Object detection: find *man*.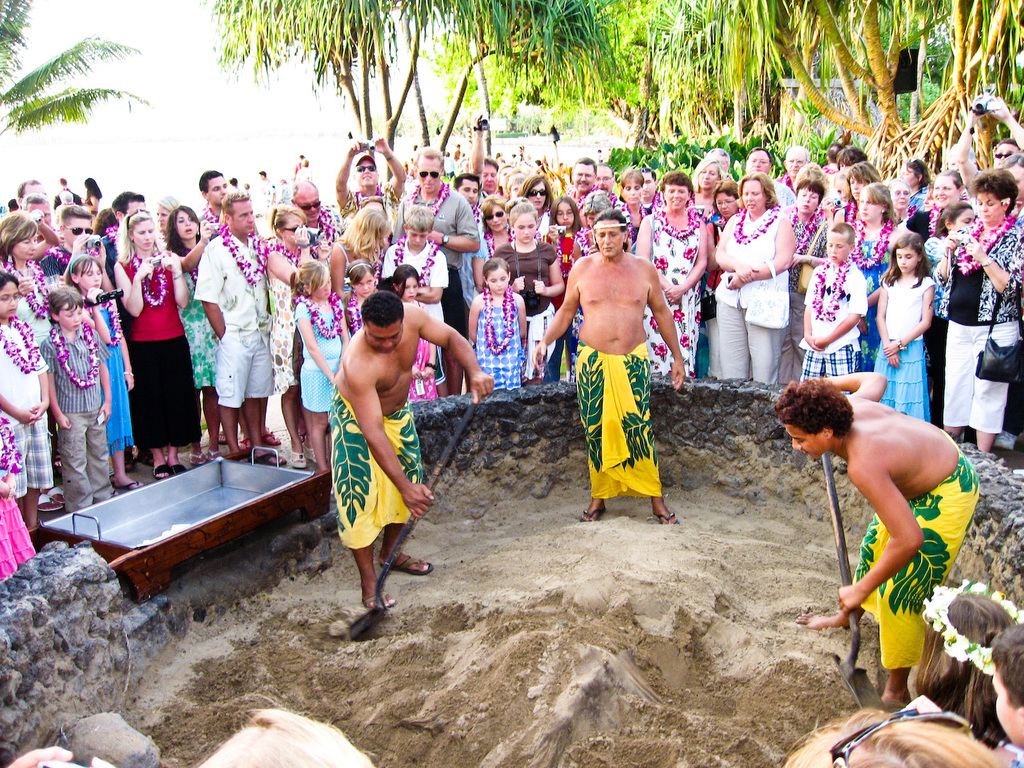
<bbox>780, 141, 810, 185</bbox>.
